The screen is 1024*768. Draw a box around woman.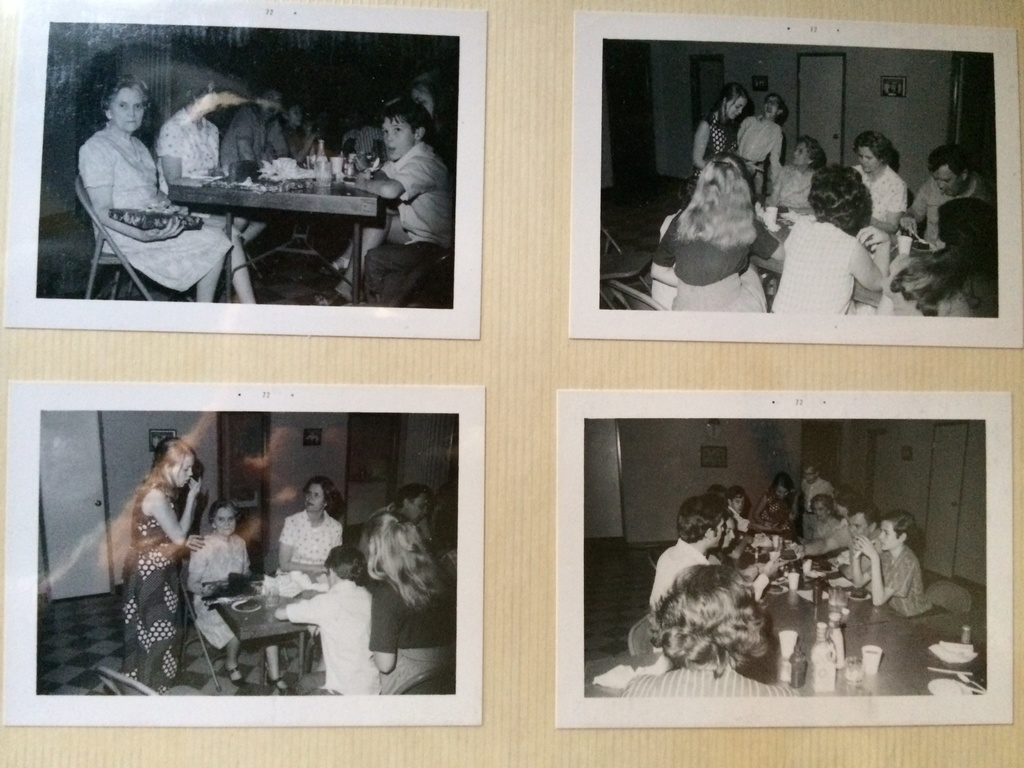
x1=280 y1=474 x2=344 y2=584.
